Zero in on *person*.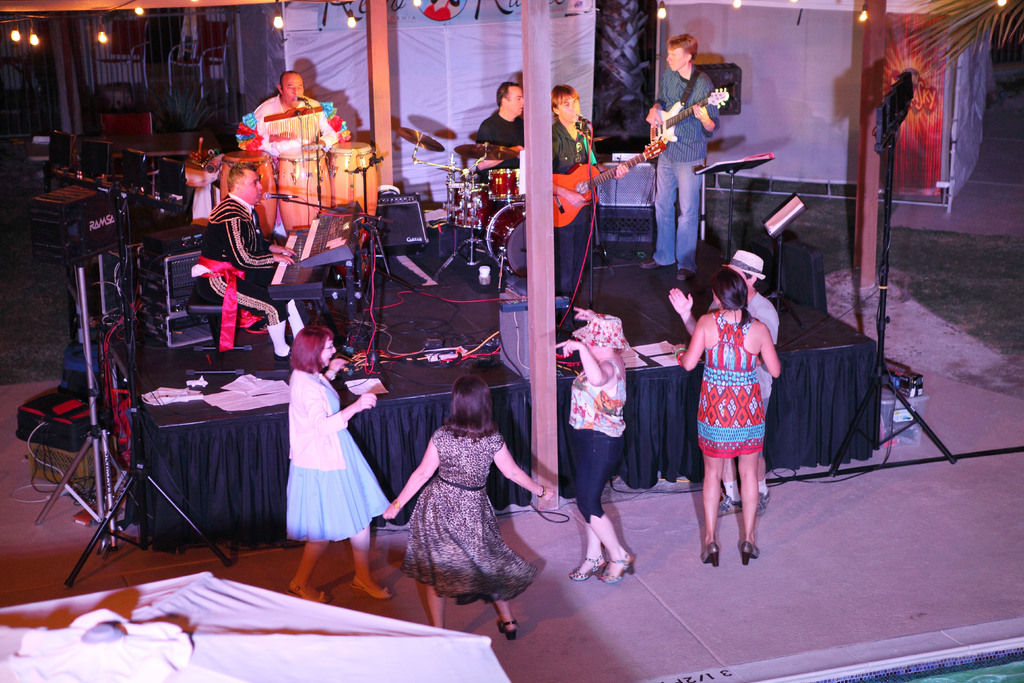
Zeroed in: 648, 33, 718, 281.
